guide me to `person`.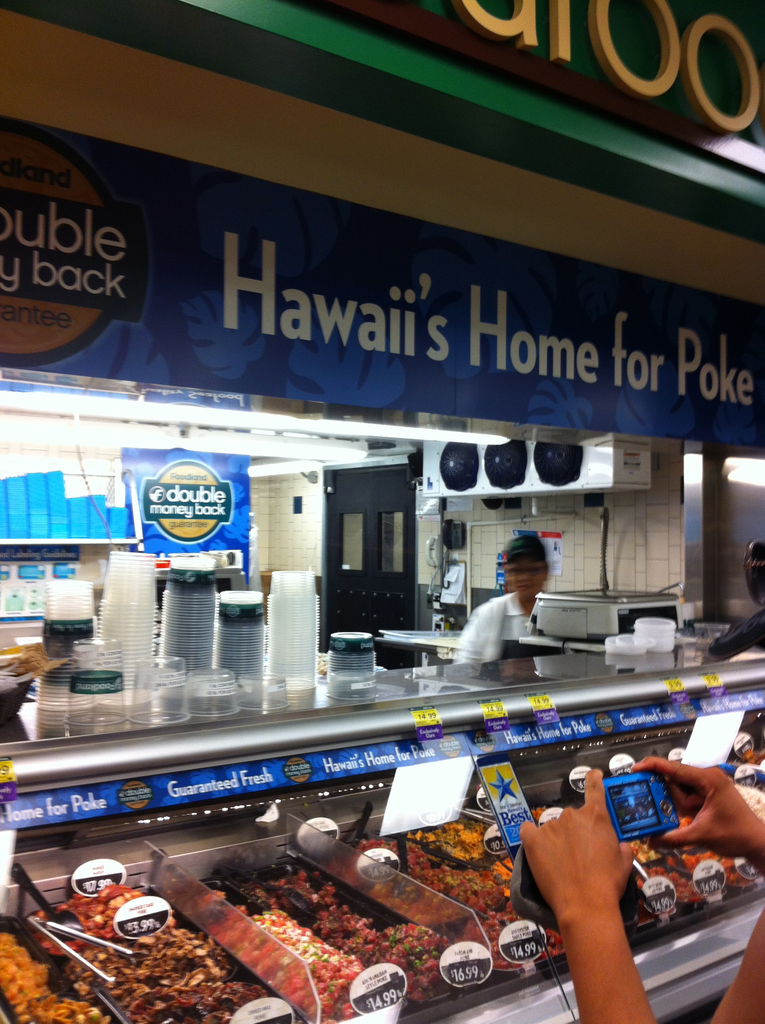
Guidance: 462, 537, 586, 694.
